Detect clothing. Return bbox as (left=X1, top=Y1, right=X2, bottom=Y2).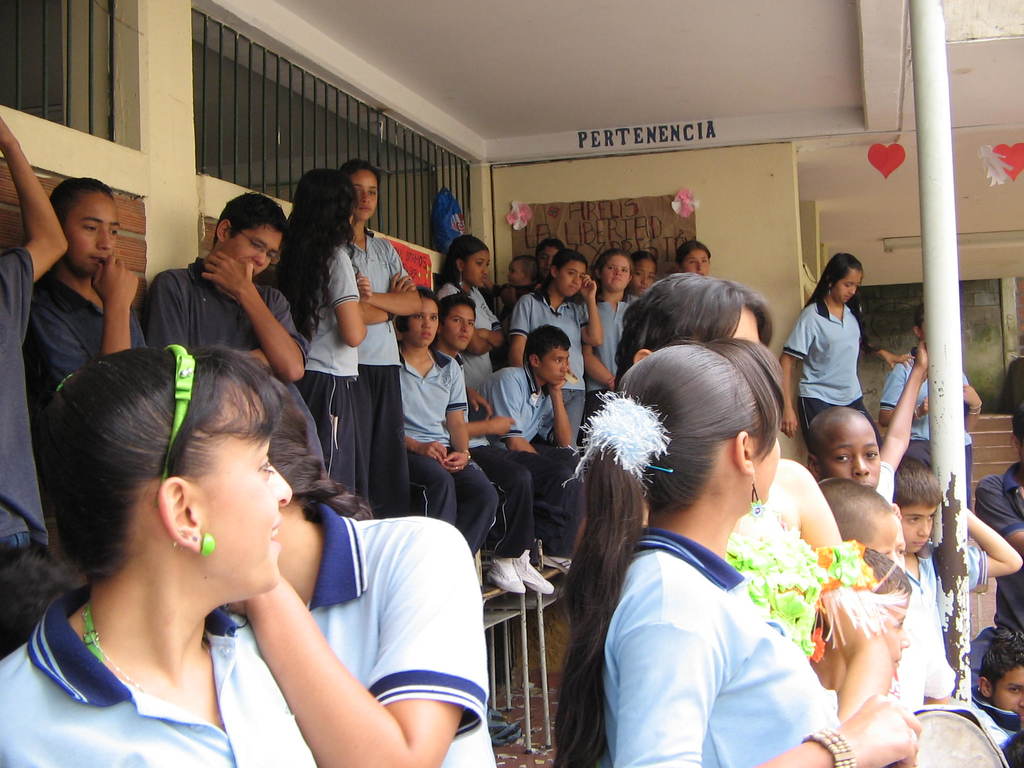
(left=0, top=582, right=315, bottom=767).
